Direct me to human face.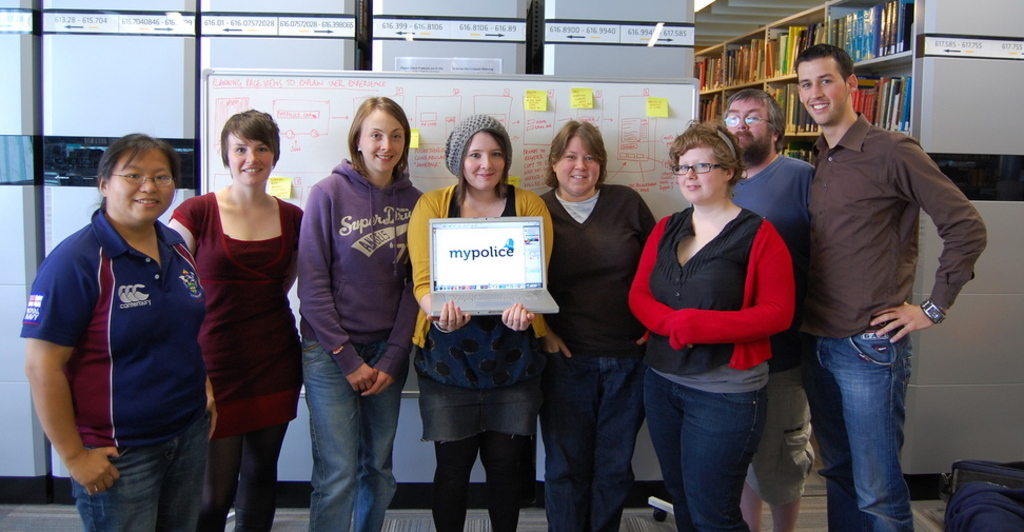
Direction: <bbox>794, 58, 845, 127</bbox>.
